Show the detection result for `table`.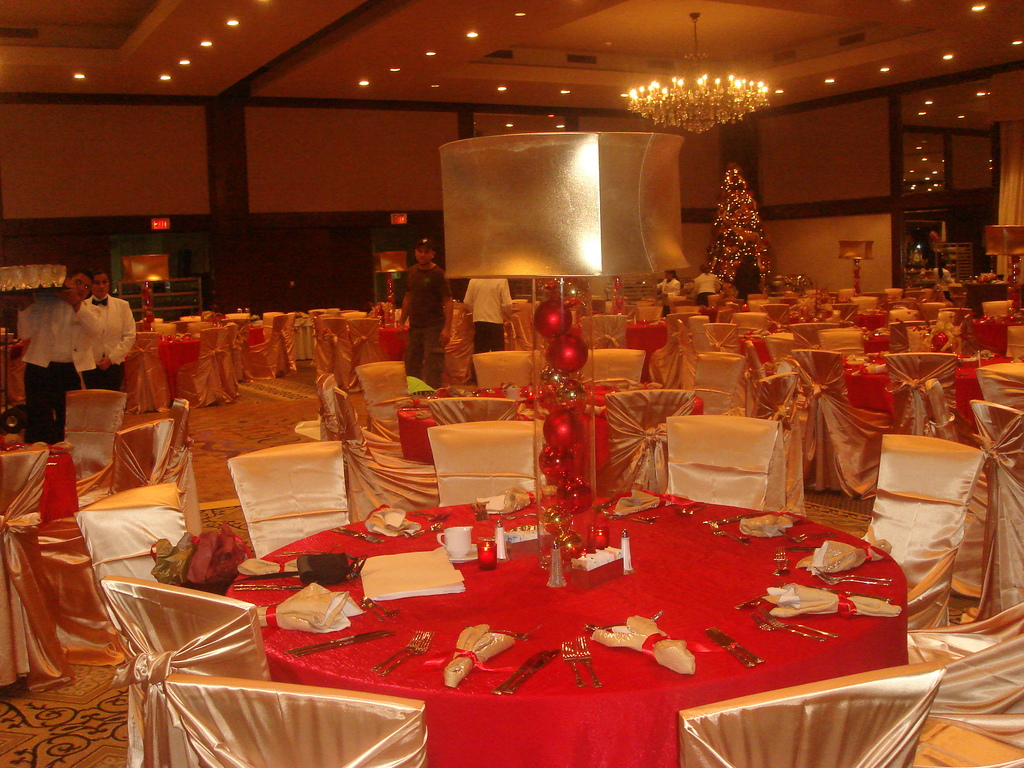
<bbox>162, 337, 196, 403</bbox>.
